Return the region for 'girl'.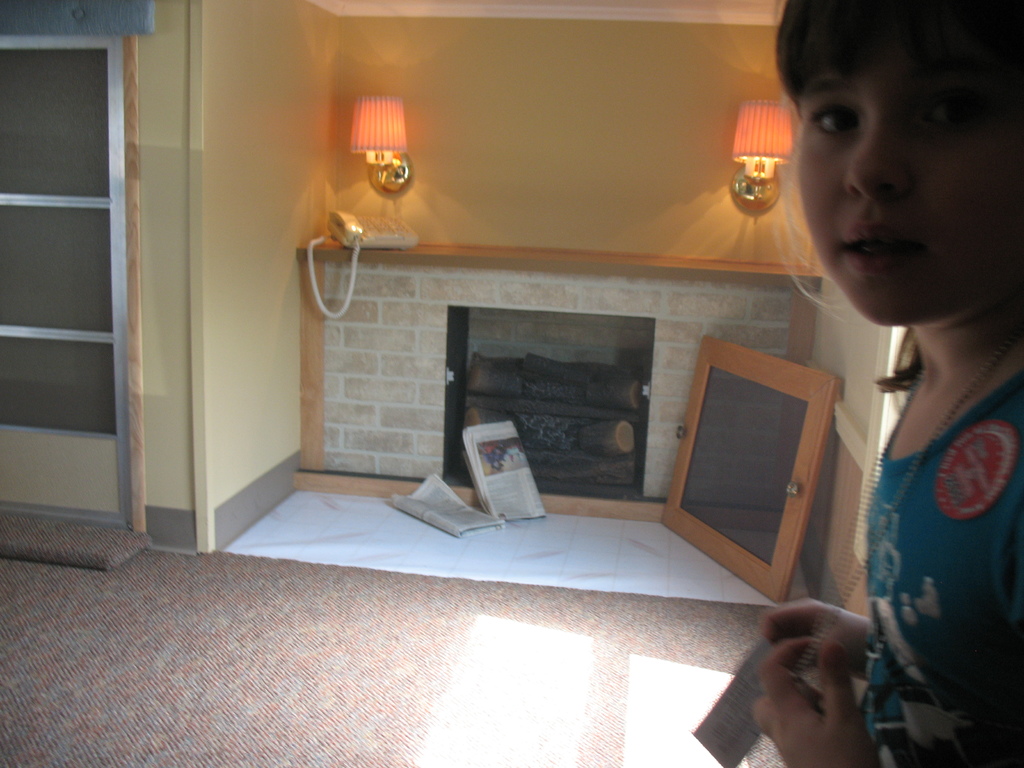
detection(755, 0, 1023, 767).
